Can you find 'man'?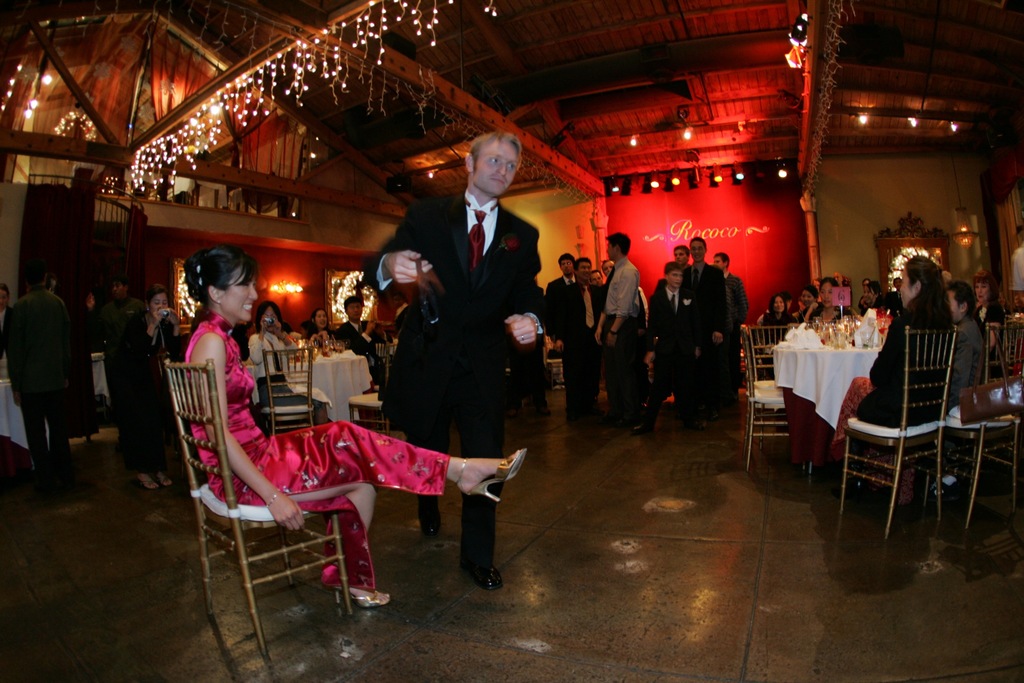
Yes, bounding box: crop(557, 252, 603, 427).
